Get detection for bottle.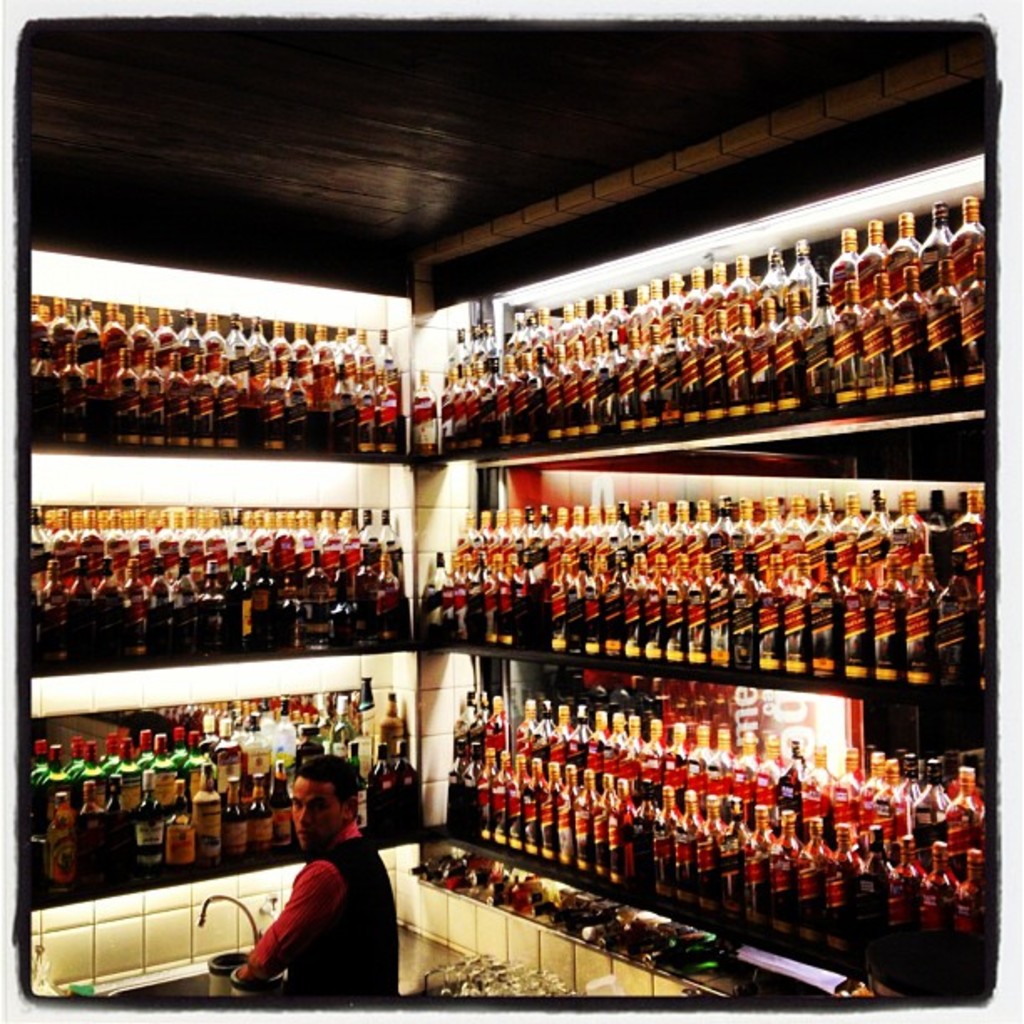
Detection: box(828, 226, 862, 311).
